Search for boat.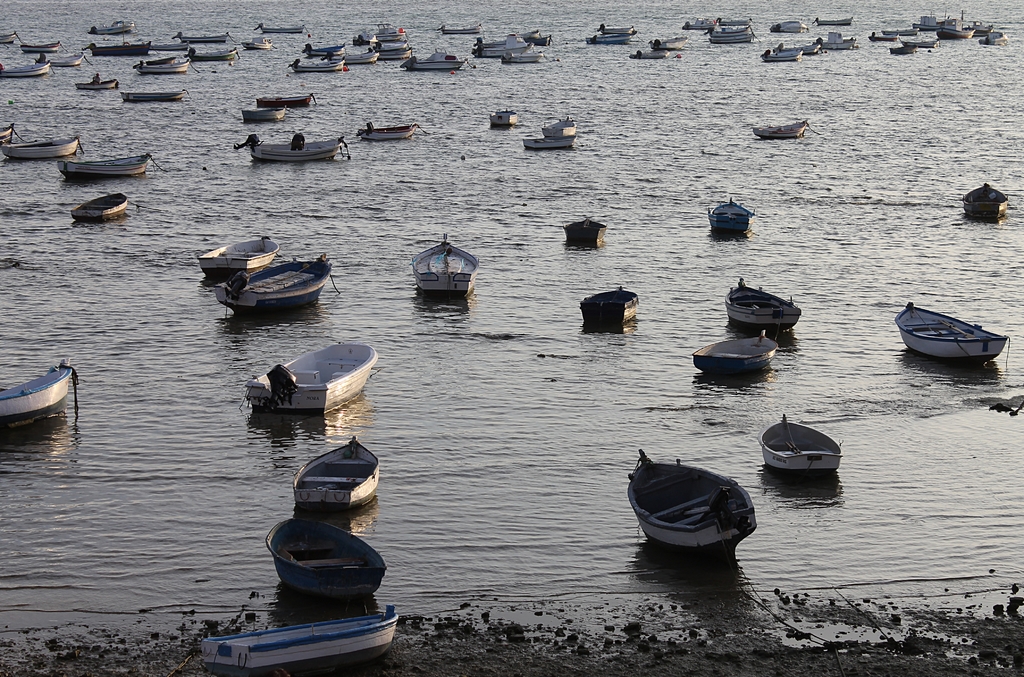
Found at {"left": 758, "top": 412, "right": 843, "bottom": 477}.
